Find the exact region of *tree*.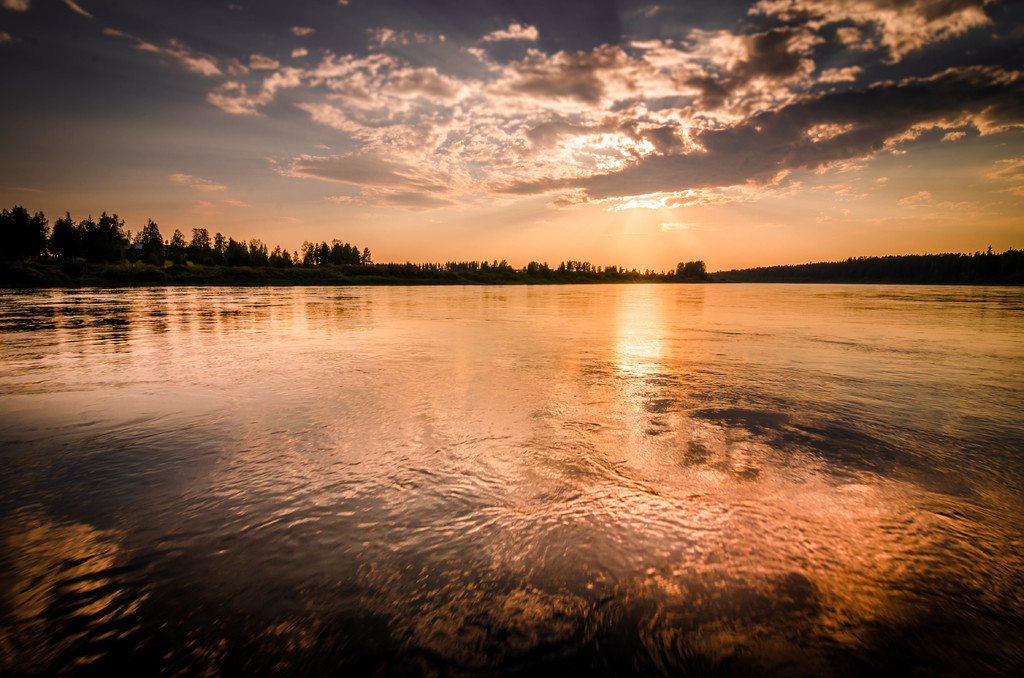
Exact region: [214, 228, 234, 254].
